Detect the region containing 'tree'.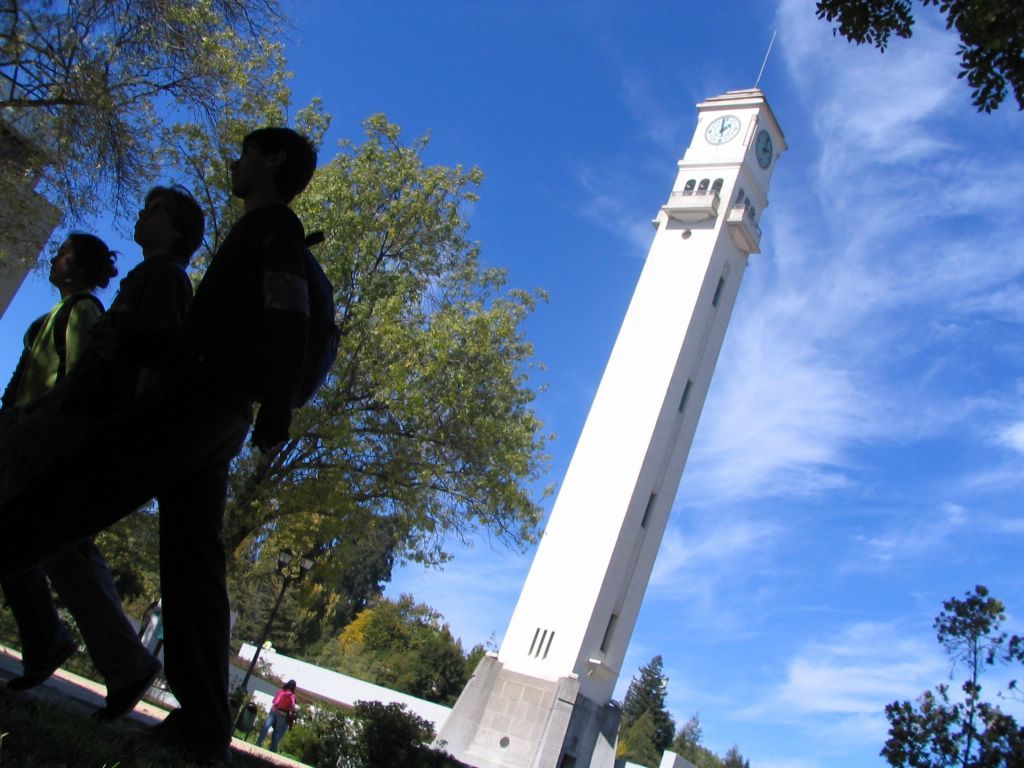
l=679, t=711, r=735, b=767.
